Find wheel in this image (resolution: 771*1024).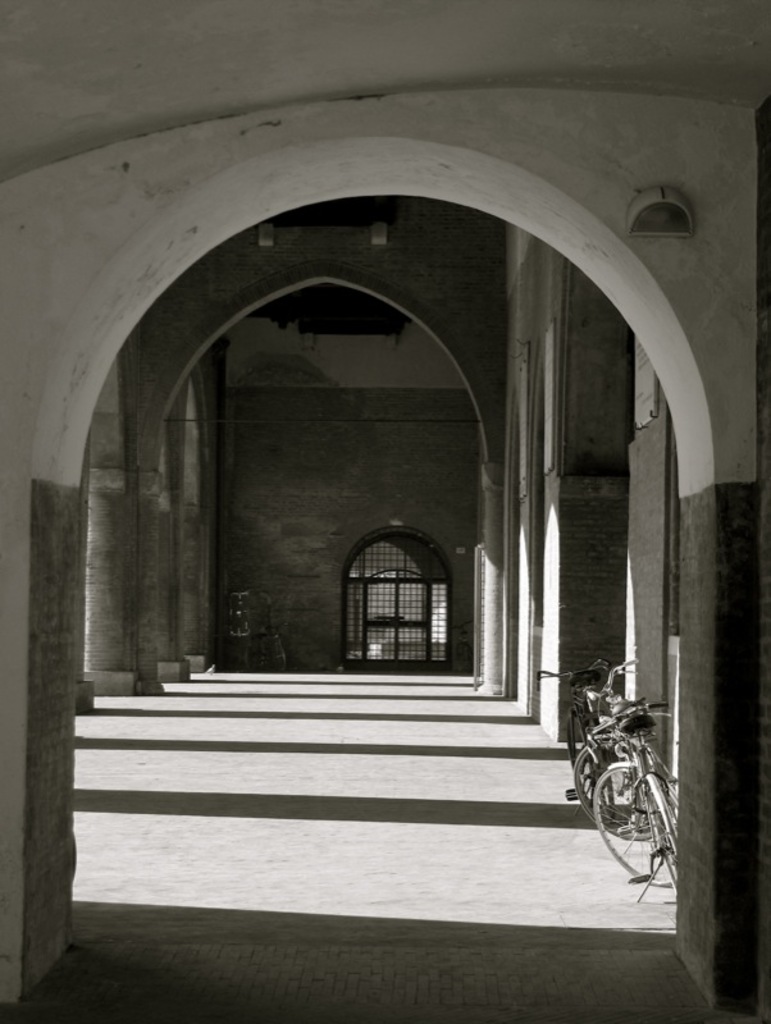
detection(223, 617, 252, 669).
